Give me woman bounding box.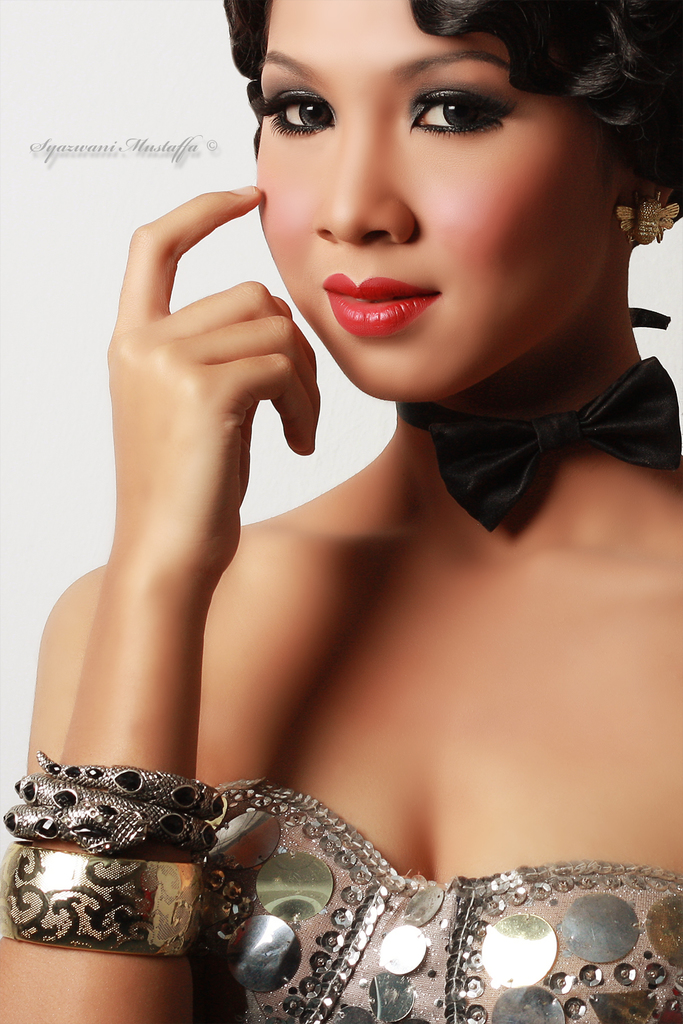
(79, 0, 671, 845).
